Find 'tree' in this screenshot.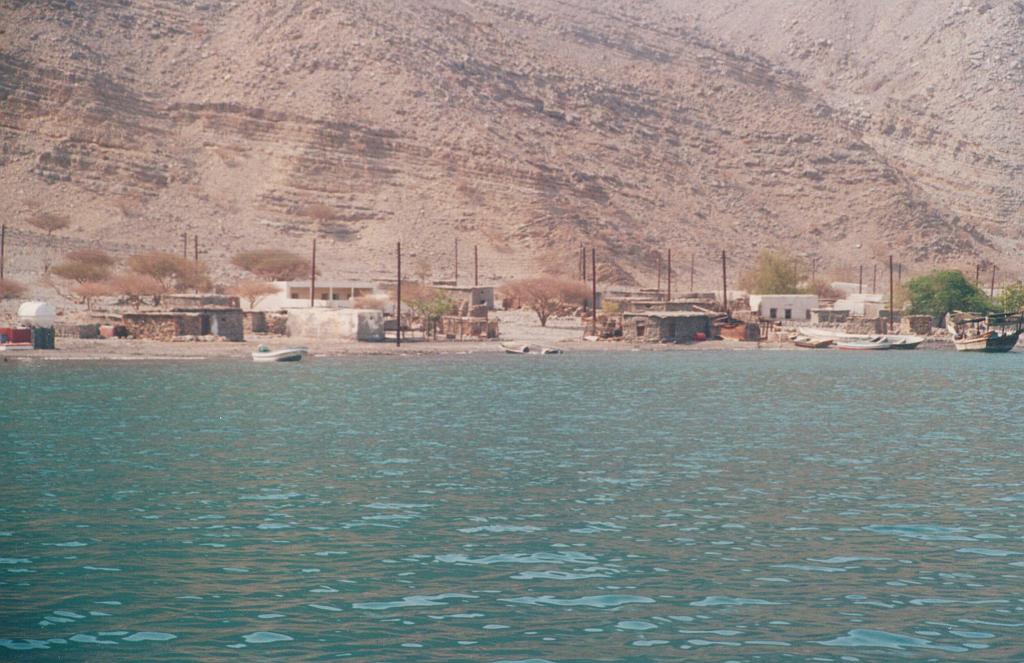
The bounding box for 'tree' is <box>998,272,1023,319</box>.
